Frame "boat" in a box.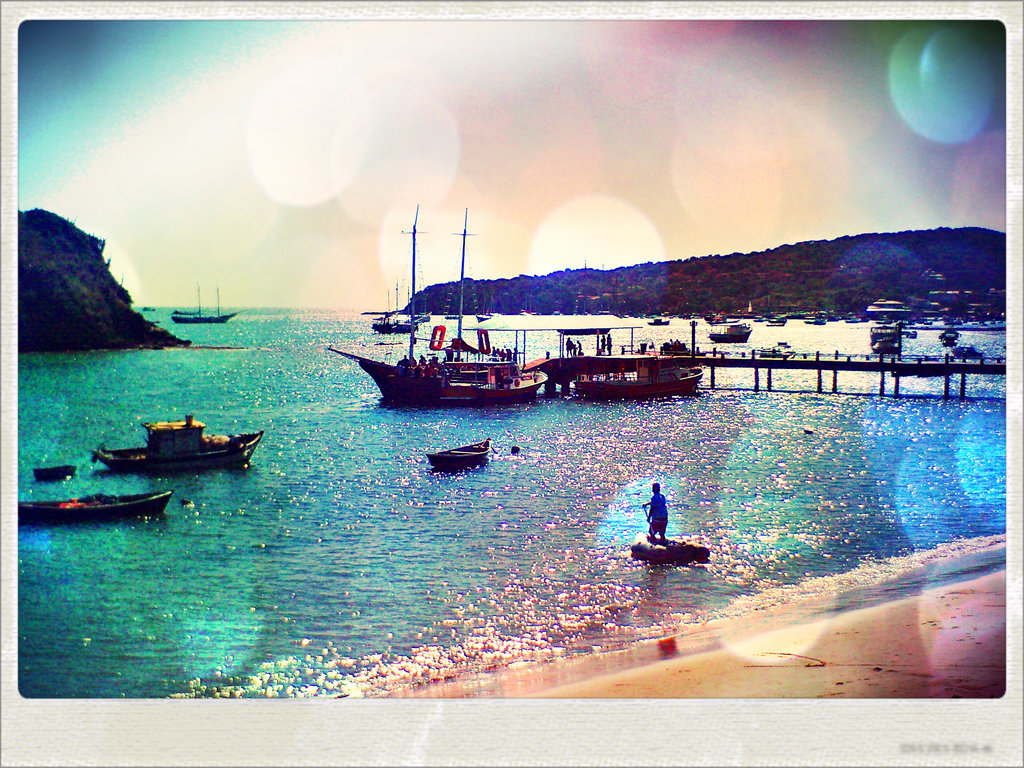
<region>572, 362, 701, 396</region>.
